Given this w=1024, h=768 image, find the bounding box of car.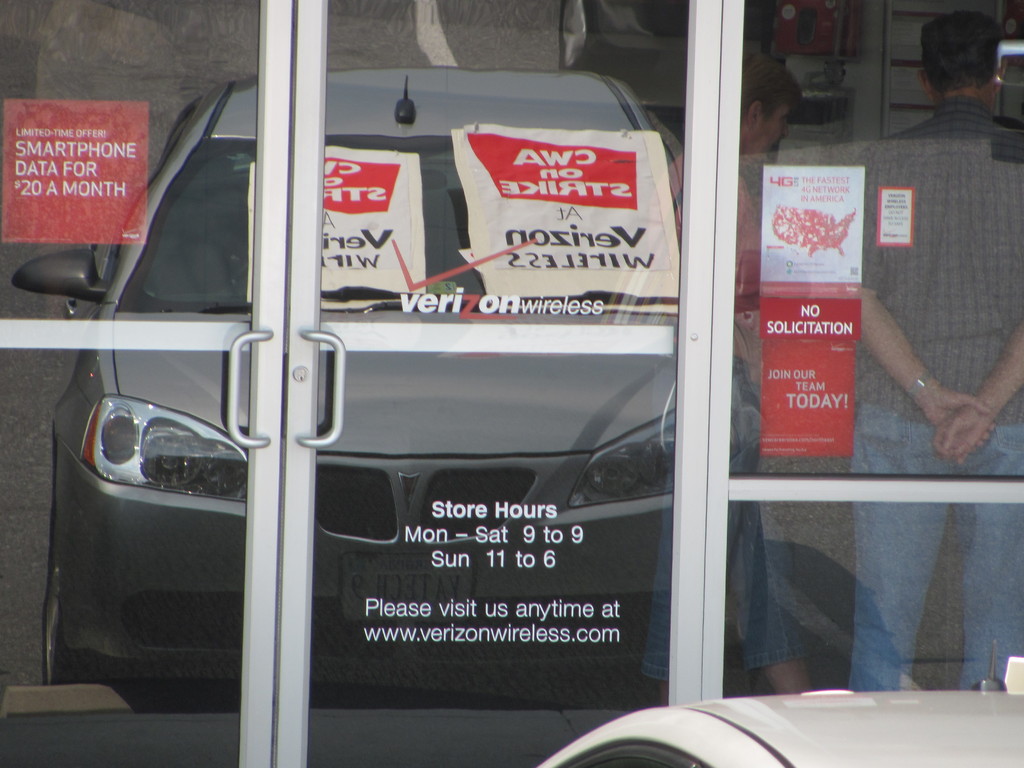
[x1=535, y1=638, x2=1023, y2=767].
